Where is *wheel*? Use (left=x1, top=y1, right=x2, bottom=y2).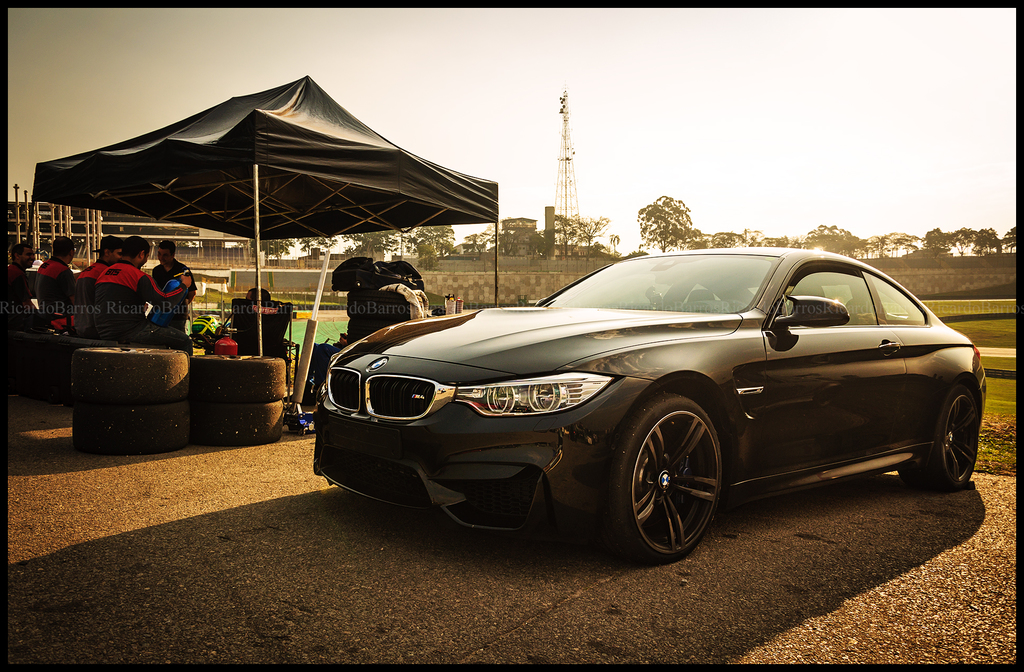
(left=899, top=383, right=978, bottom=490).
